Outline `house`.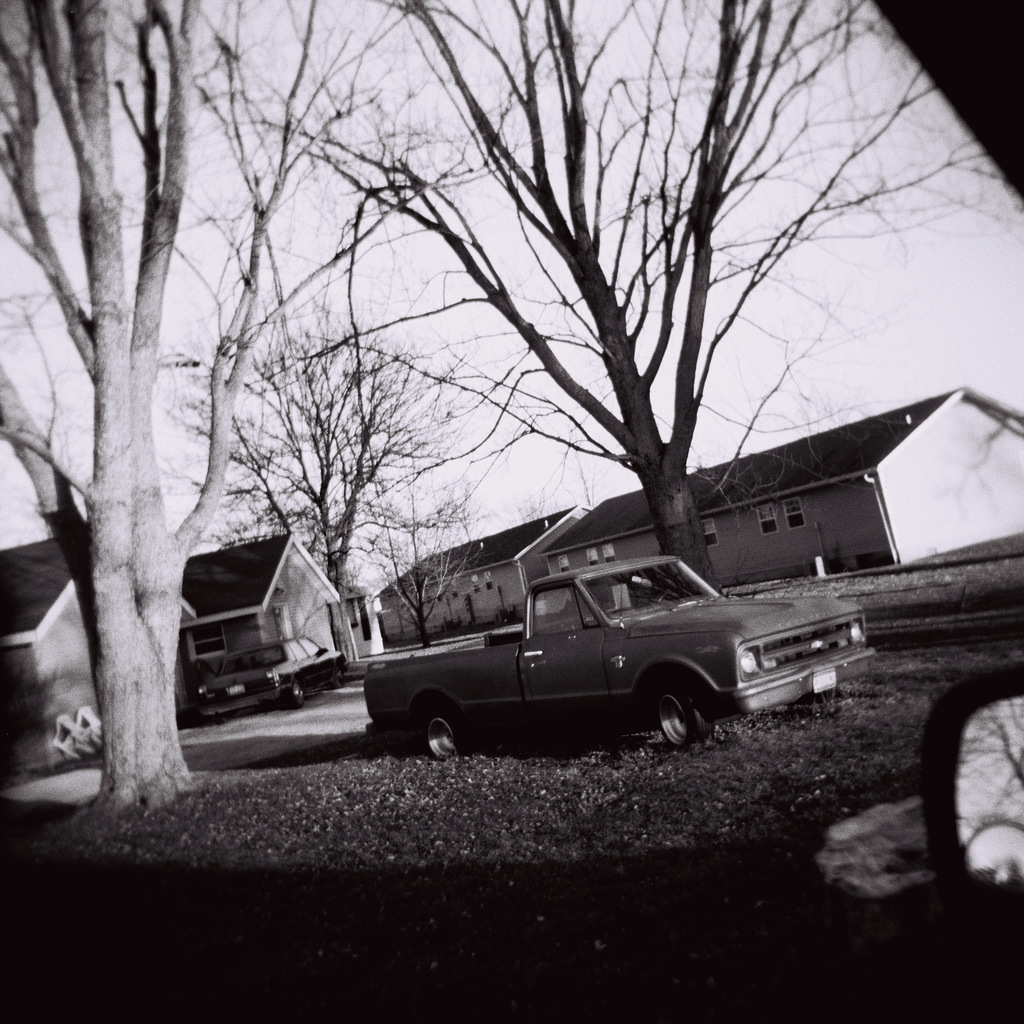
Outline: l=380, t=496, r=595, b=645.
